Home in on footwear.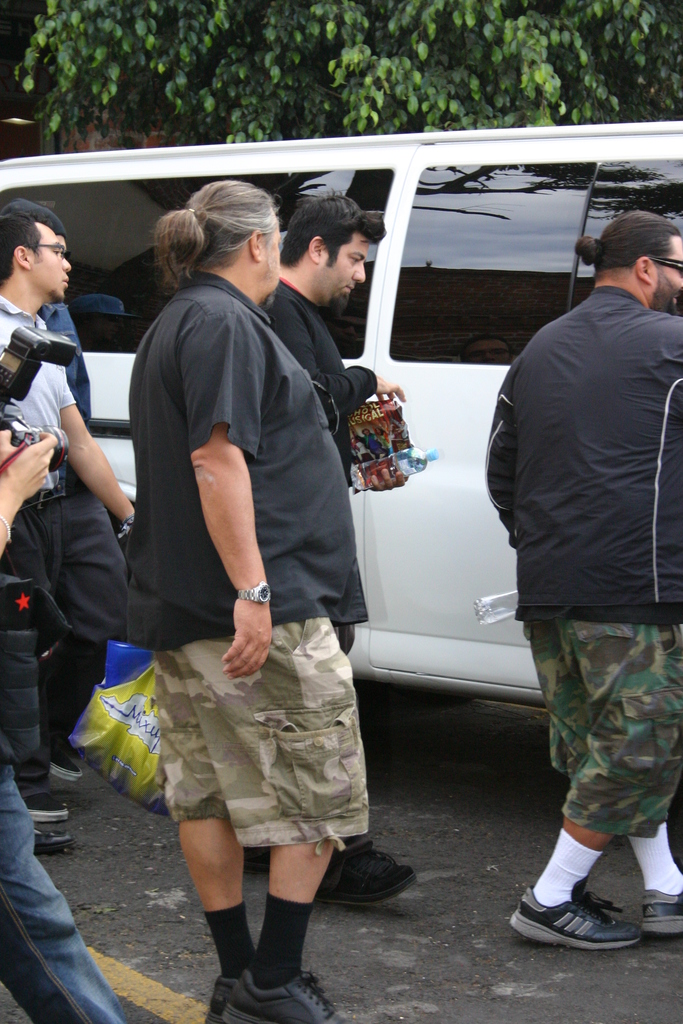
Homed in at [x1=49, y1=739, x2=81, y2=784].
